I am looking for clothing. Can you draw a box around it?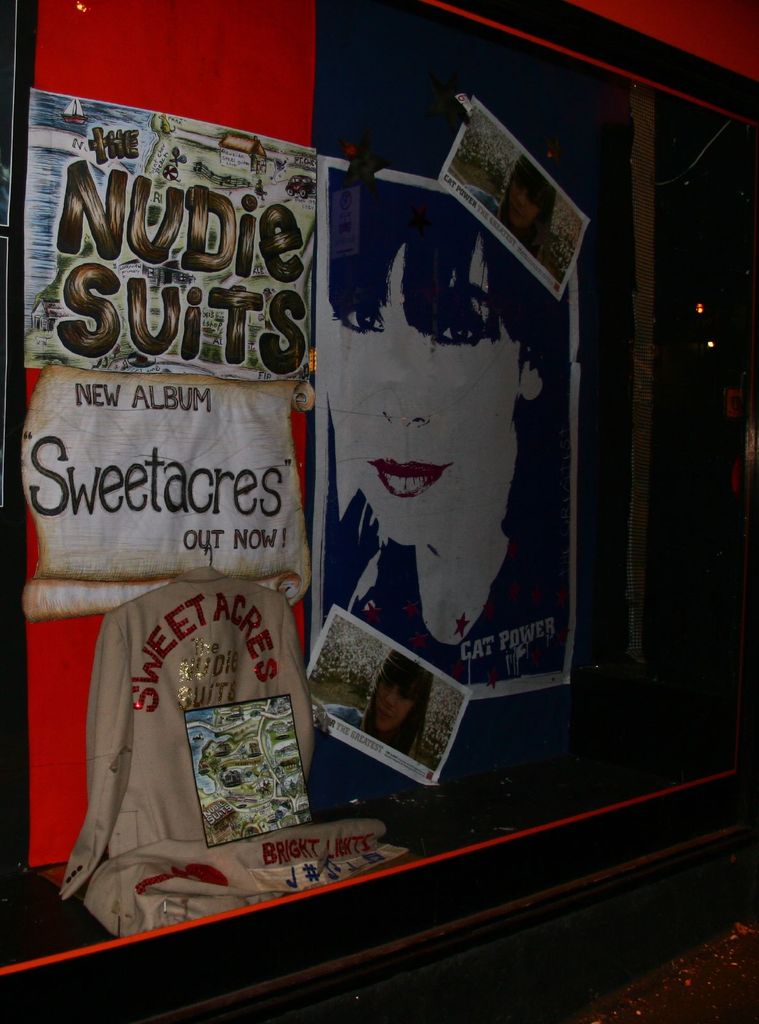
Sure, the bounding box is [335, 481, 575, 686].
